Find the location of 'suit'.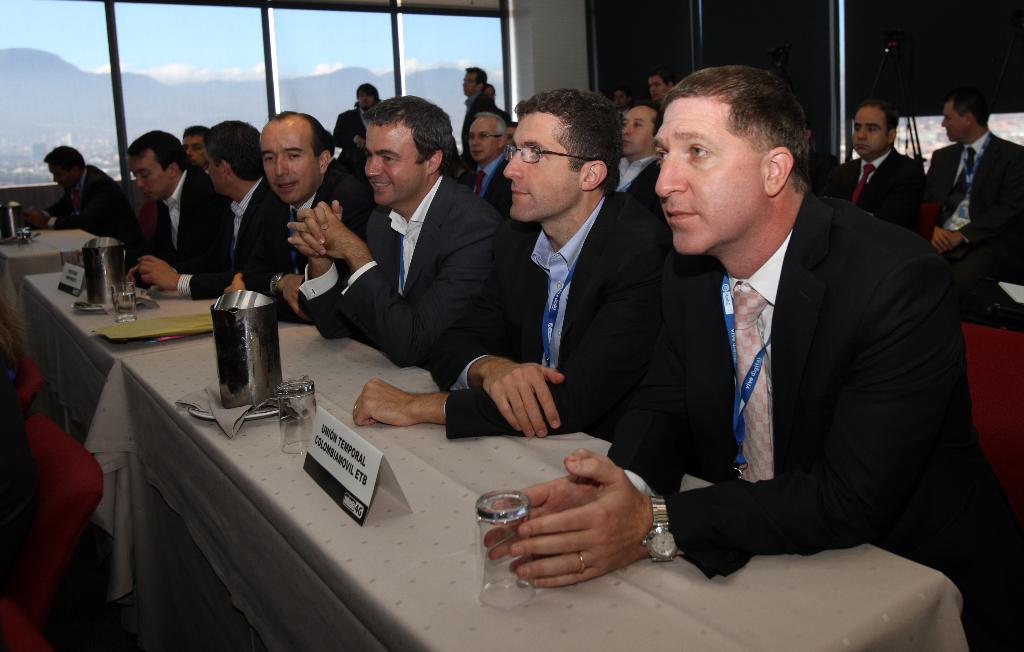
Location: left=920, top=126, right=1023, bottom=323.
